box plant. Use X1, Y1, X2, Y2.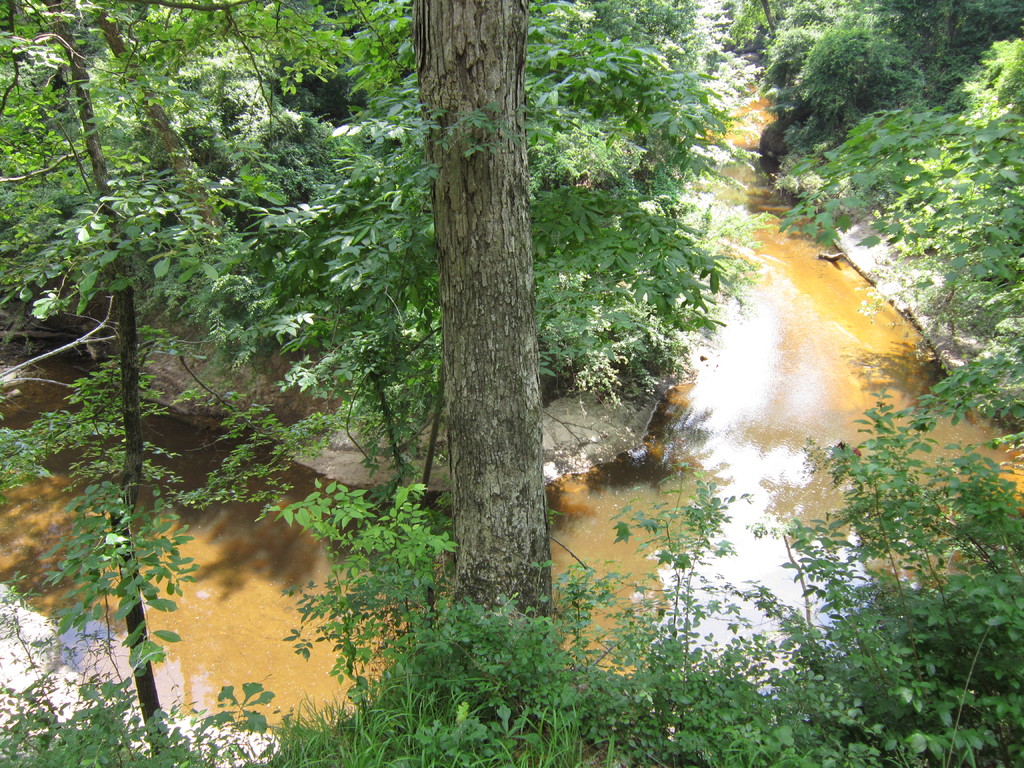
525, 681, 609, 767.
